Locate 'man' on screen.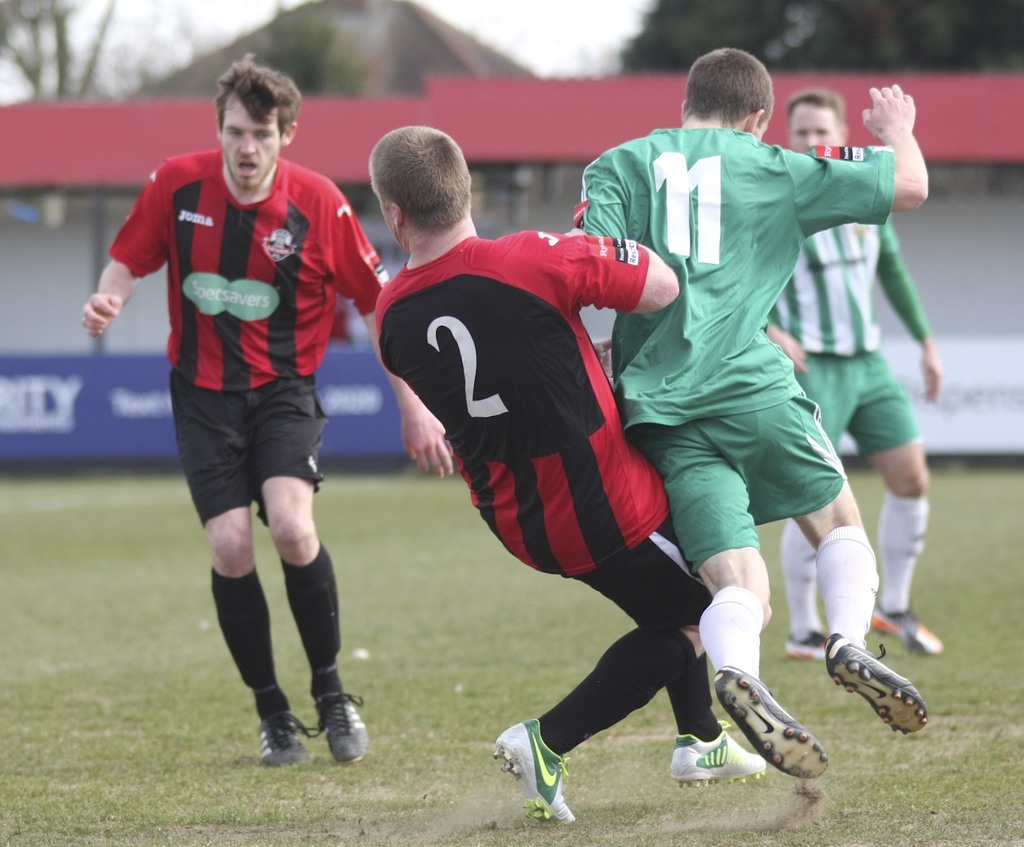
On screen at 368:125:772:826.
